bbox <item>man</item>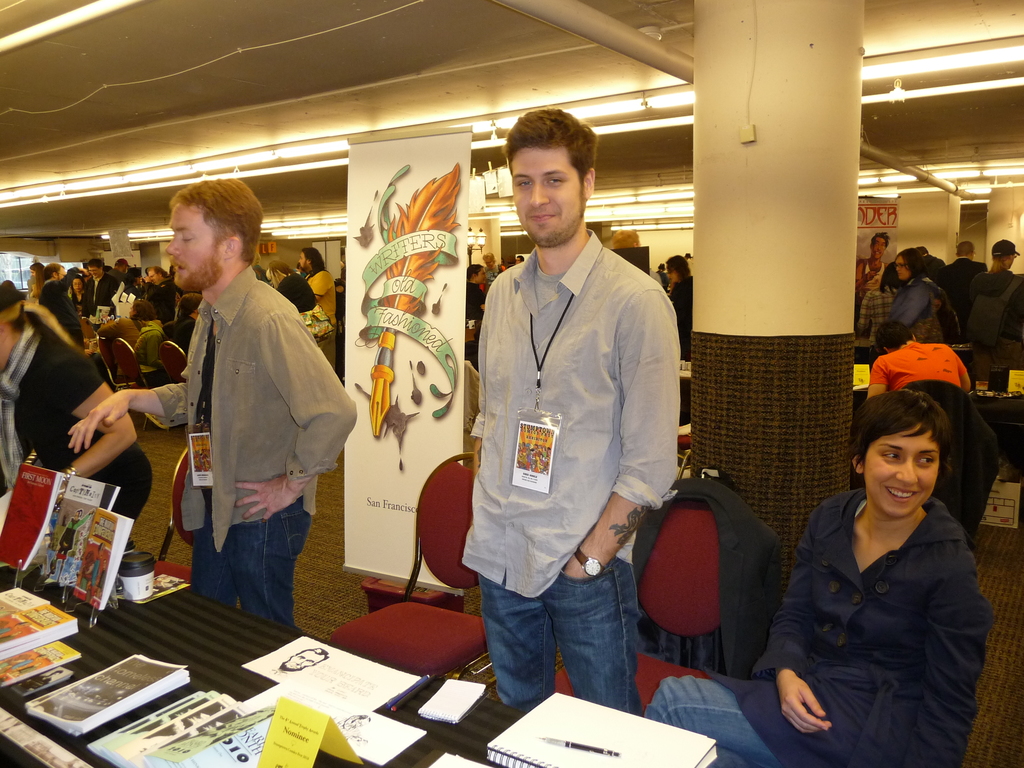
{"left": 947, "top": 241, "right": 989, "bottom": 307}
